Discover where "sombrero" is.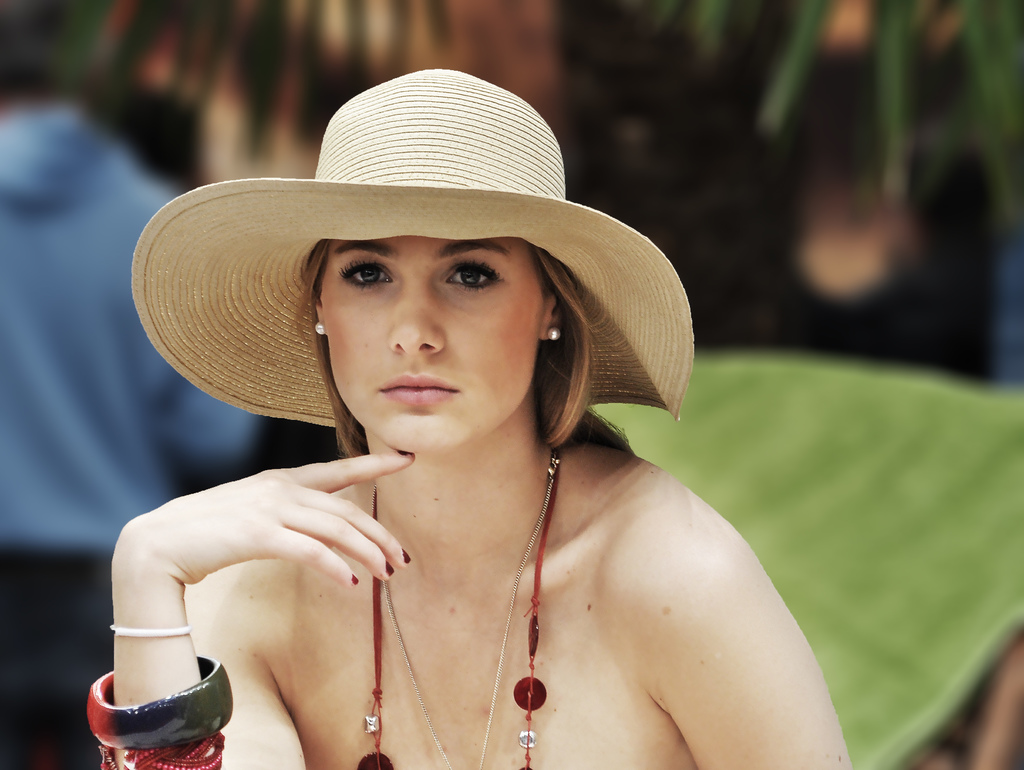
Discovered at Rect(131, 64, 699, 431).
